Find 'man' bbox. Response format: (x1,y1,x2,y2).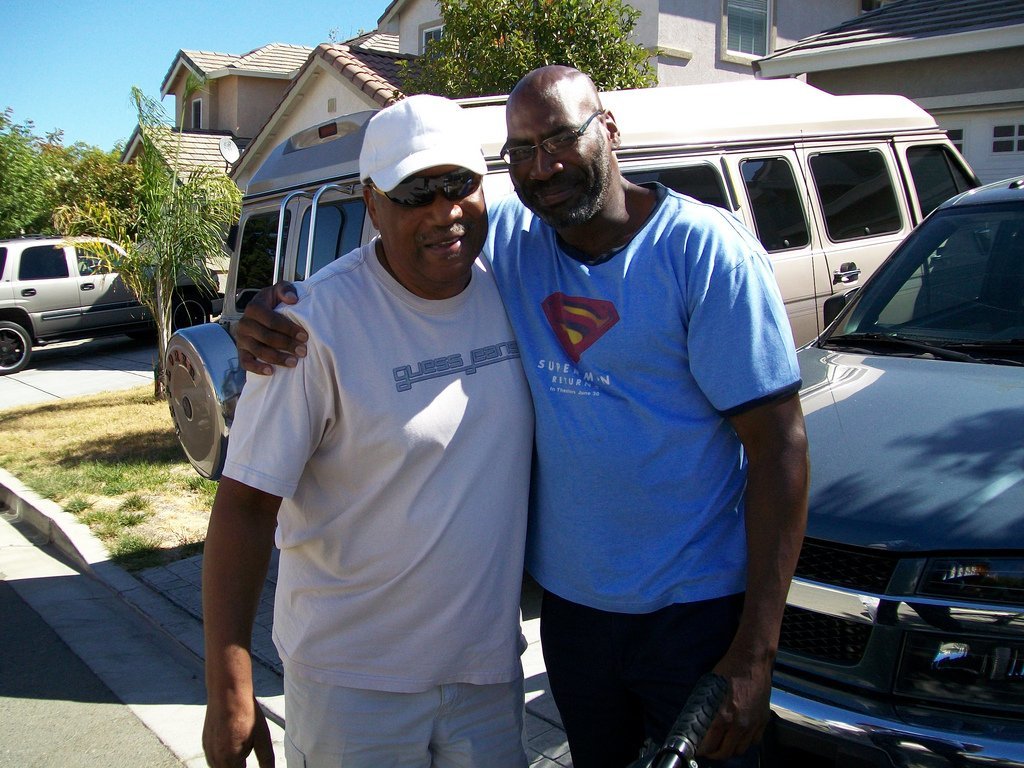
(193,83,541,767).
